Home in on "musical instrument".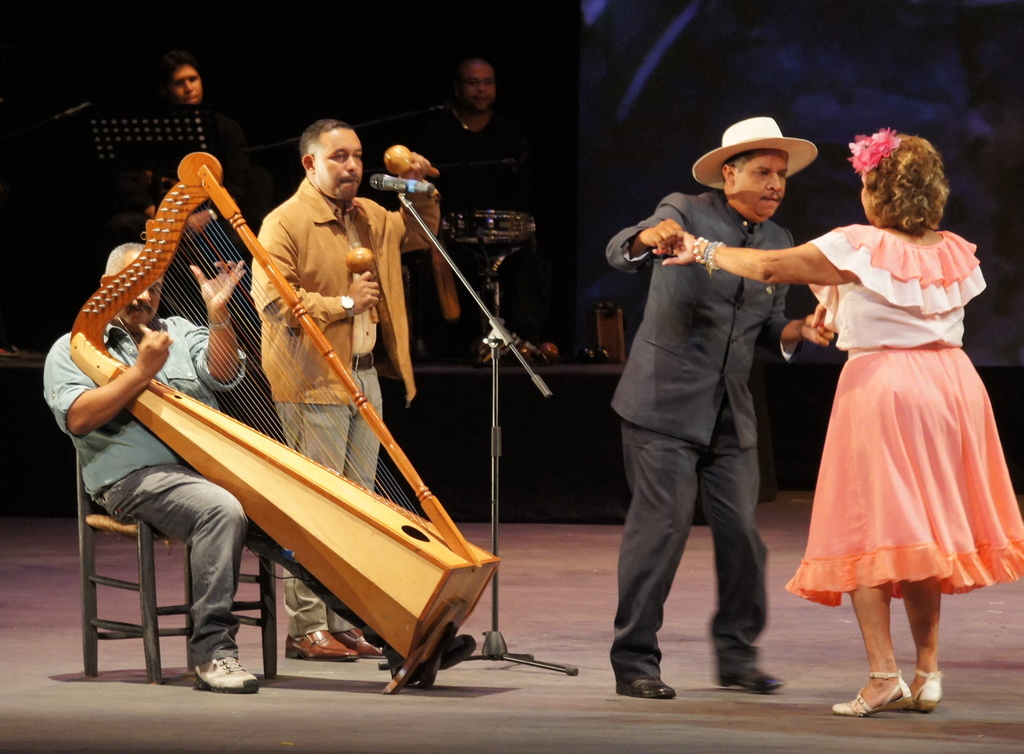
Homed in at detection(343, 243, 386, 327).
